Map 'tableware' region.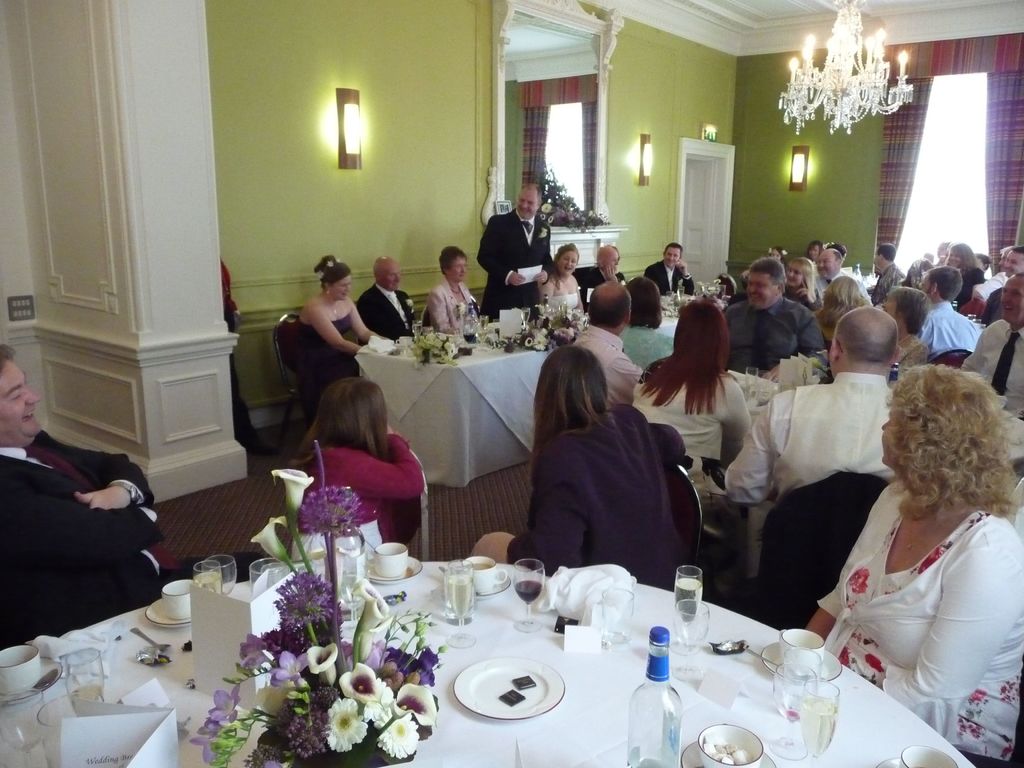
Mapped to BBox(468, 554, 508, 595).
